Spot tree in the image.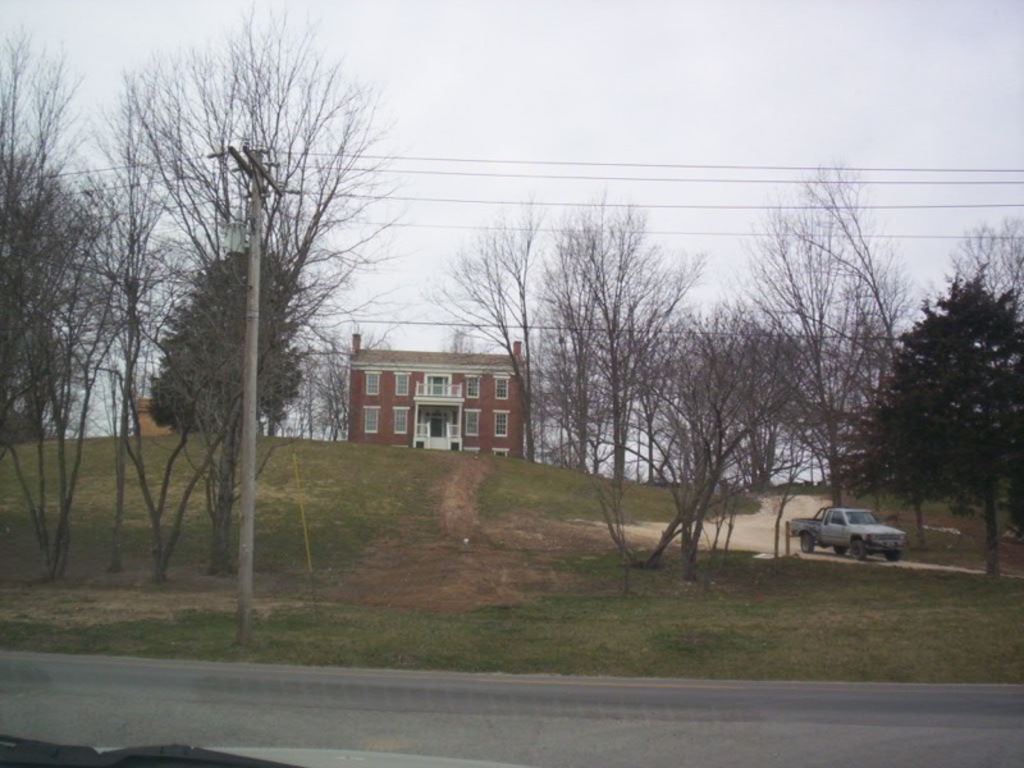
tree found at [x1=0, y1=19, x2=174, y2=579].
